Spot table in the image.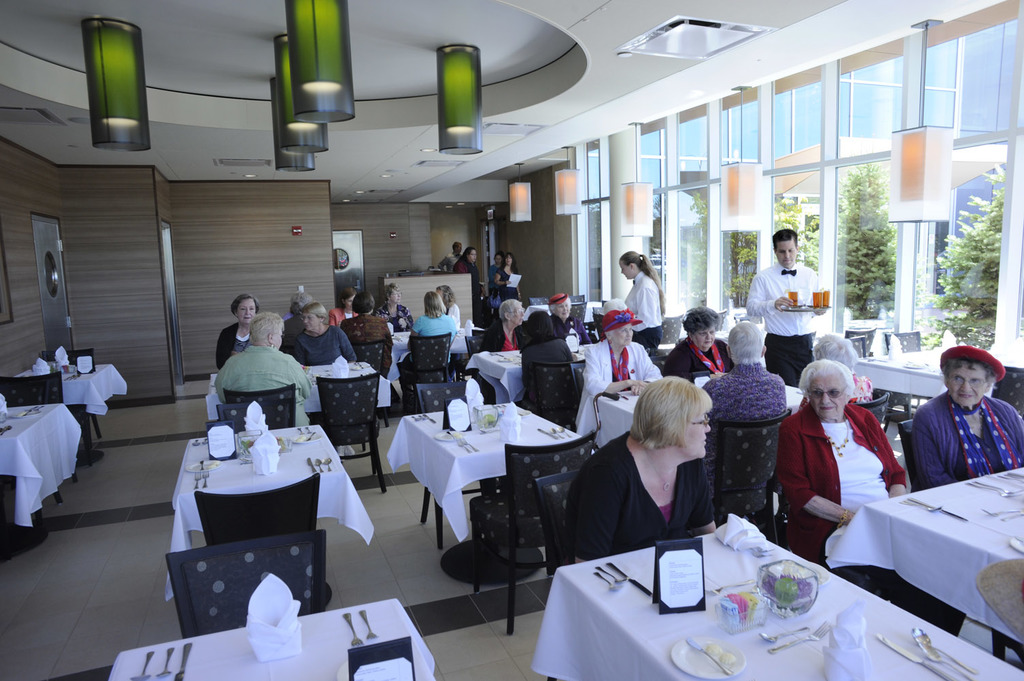
table found at <bbox>593, 381, 807, 451</bbox>.
